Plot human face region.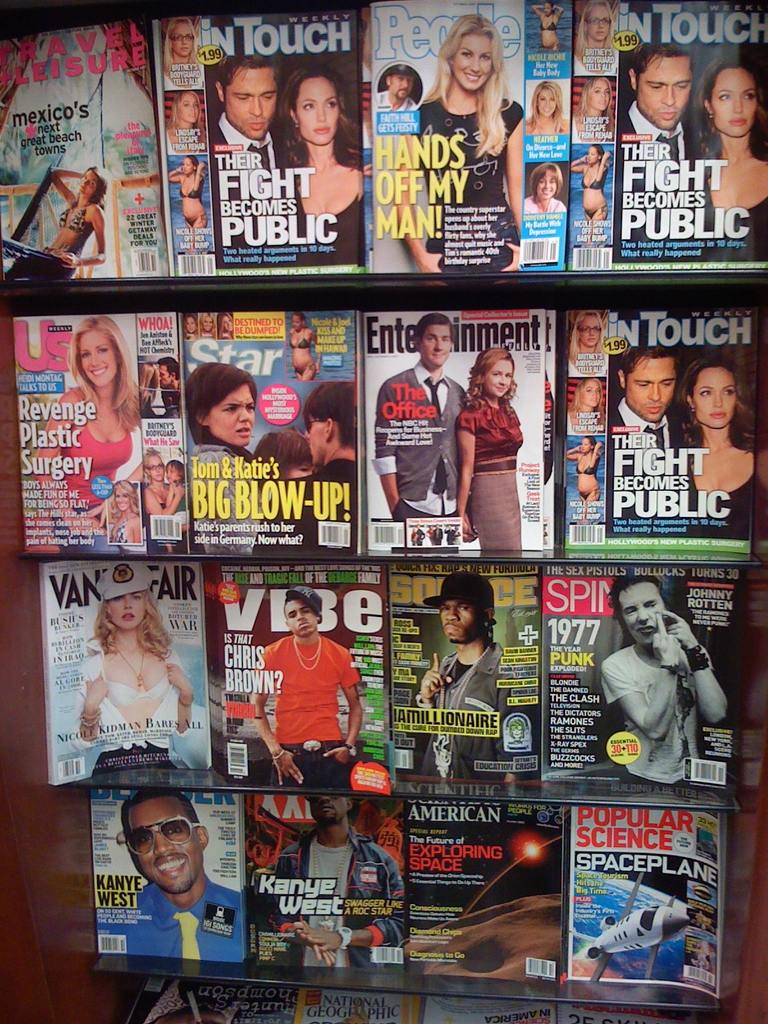
Plotted at 108/593/146/631.
